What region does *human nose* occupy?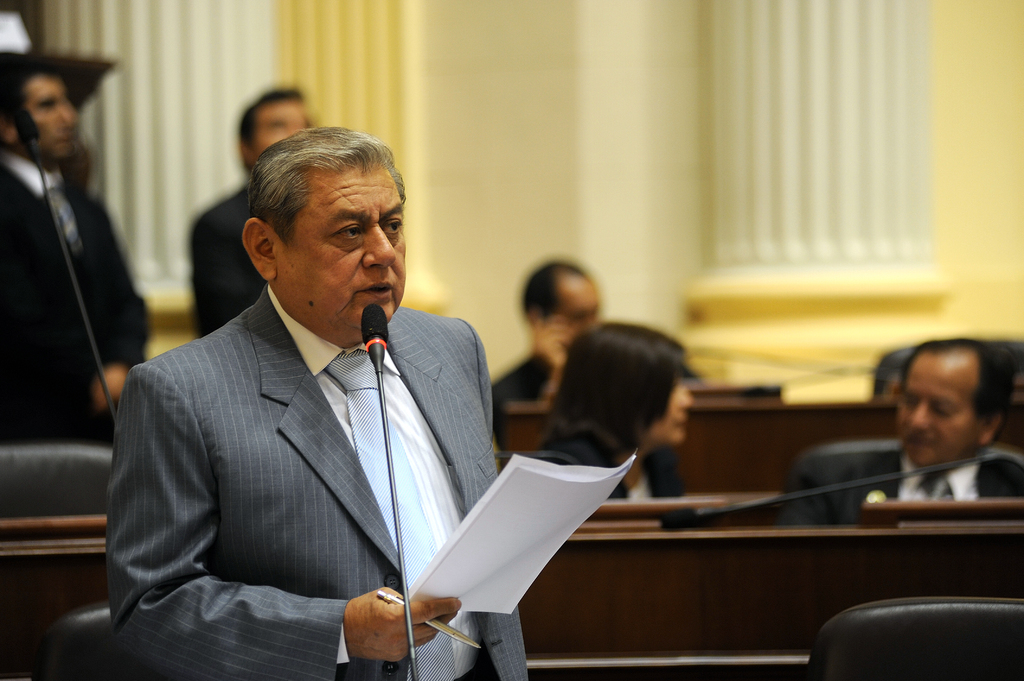
[362, 225, 396, 273].
